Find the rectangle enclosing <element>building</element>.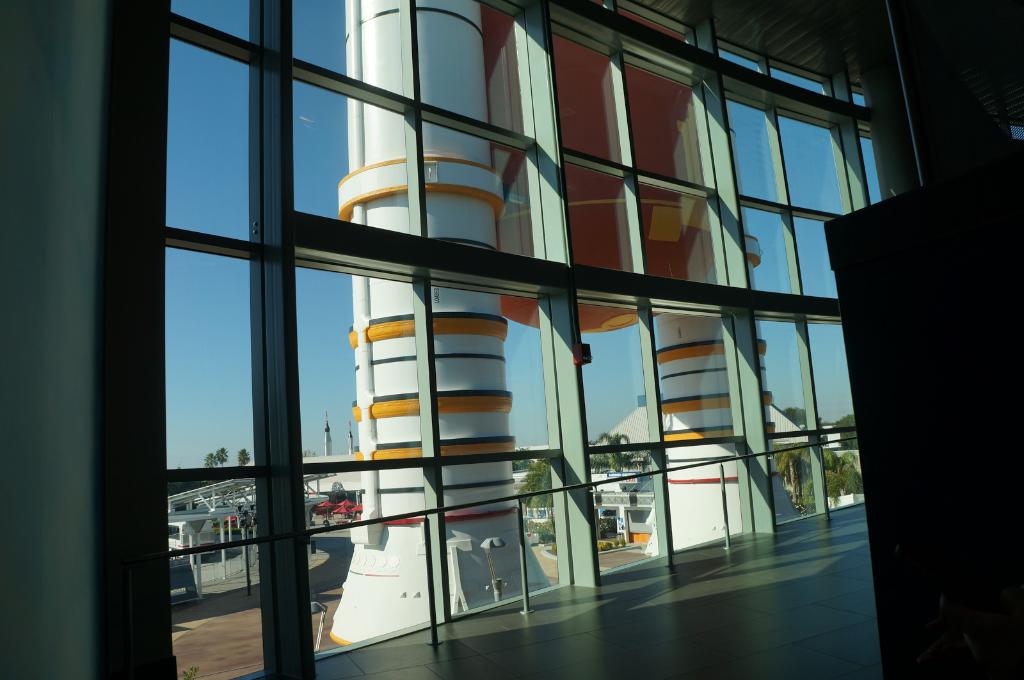
{"left": 0, "top": 0, "right": 1023, "bottom": 679}.
